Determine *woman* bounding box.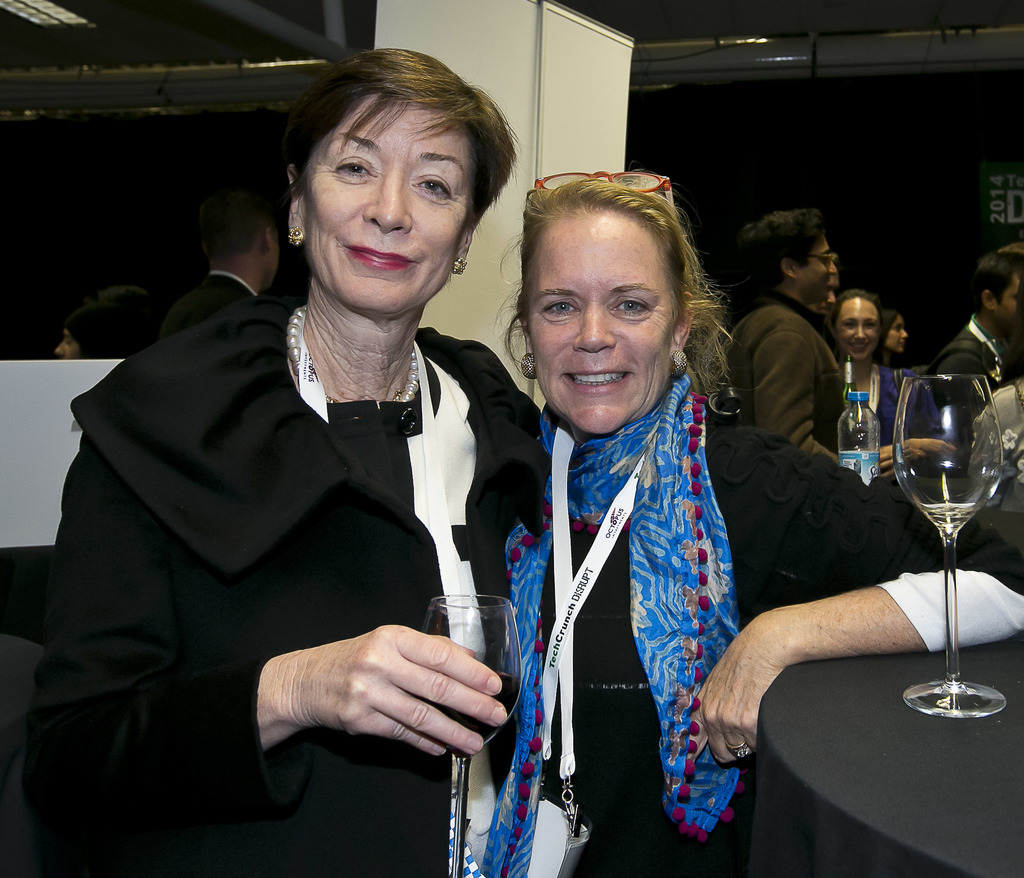
Determined: {"x1": 869, "y1": 300, "x2": 919, "y2": 374}.
